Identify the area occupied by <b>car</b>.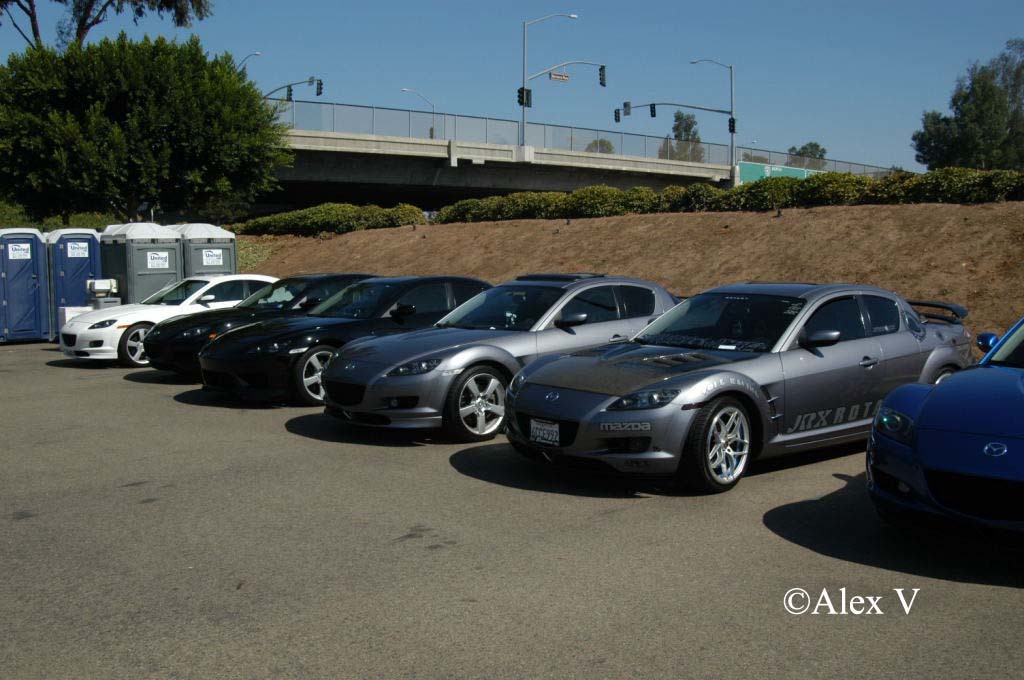
Area: bbox=(863, 316, 1023, 543).
